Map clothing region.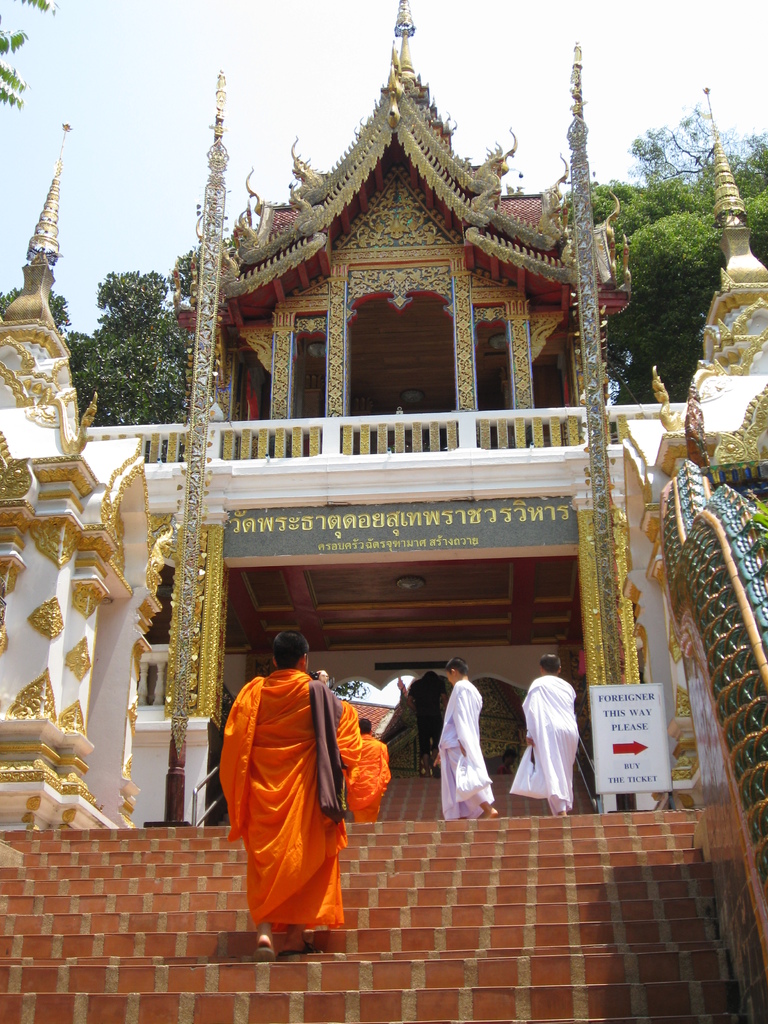
Mapped to <region>322, 691, 367, 813</region>.
